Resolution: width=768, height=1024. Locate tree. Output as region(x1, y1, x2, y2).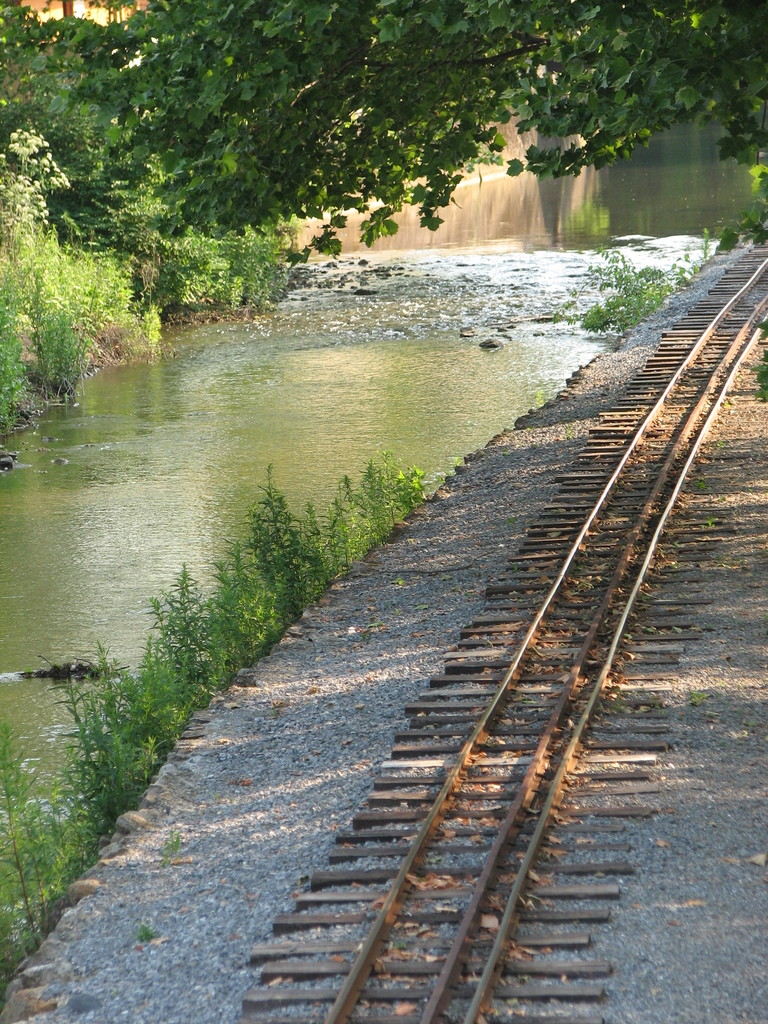
region(84, 0, 767, 259).
